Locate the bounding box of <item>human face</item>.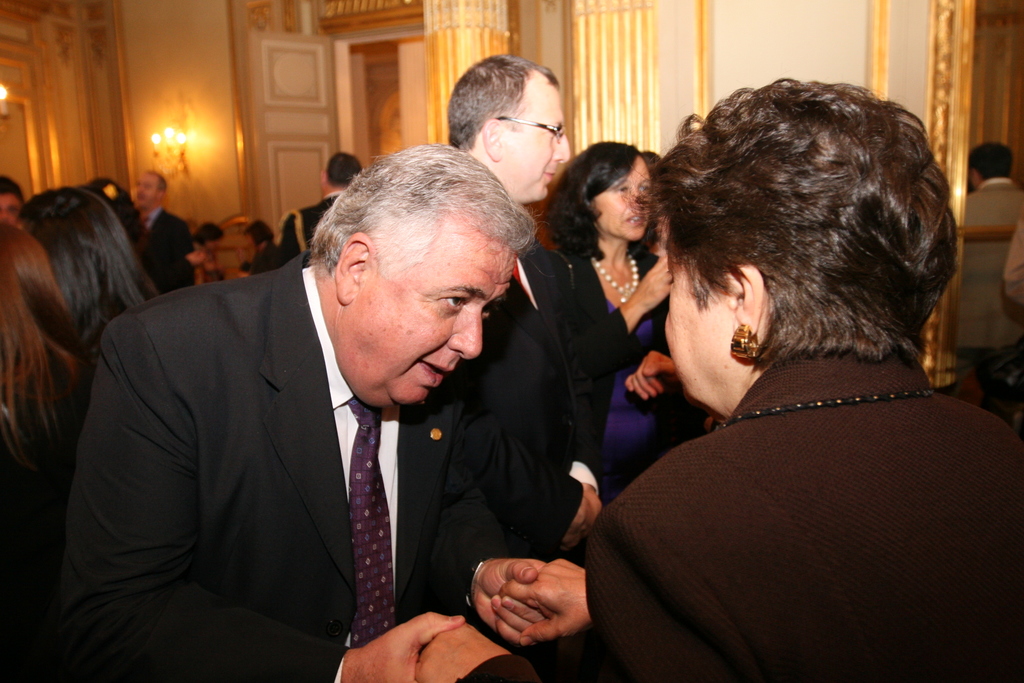
Bounding box: [132, 169, 154, 209].
